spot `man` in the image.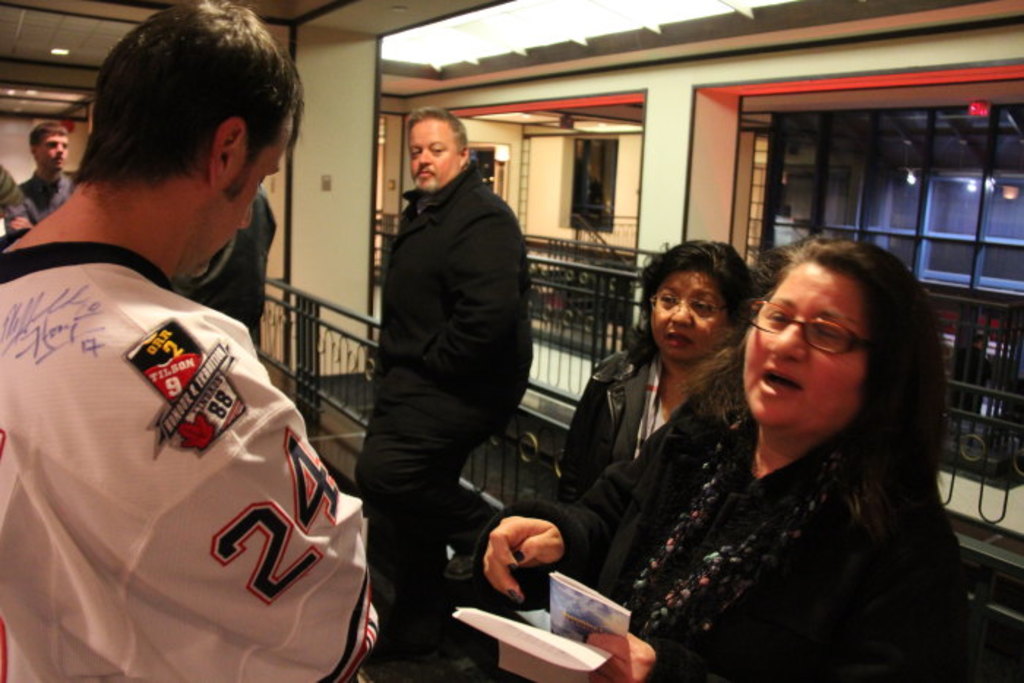
`man` found at {"x1": 335, "y1": 94, "x2": 546, "y2": 649}.
